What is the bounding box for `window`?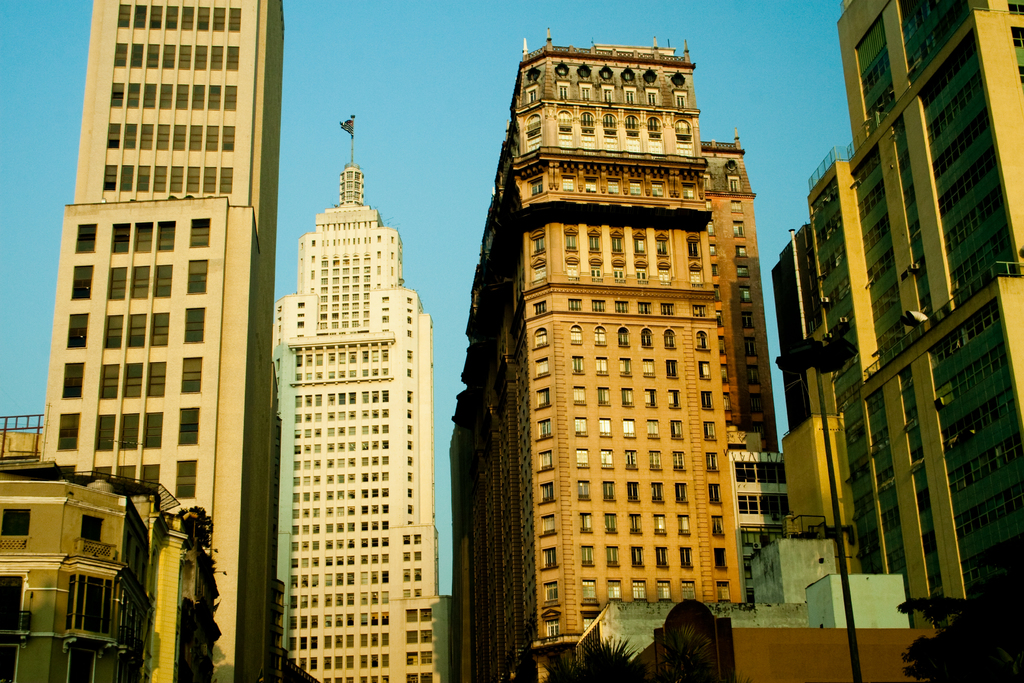
(529,240,544,252).
